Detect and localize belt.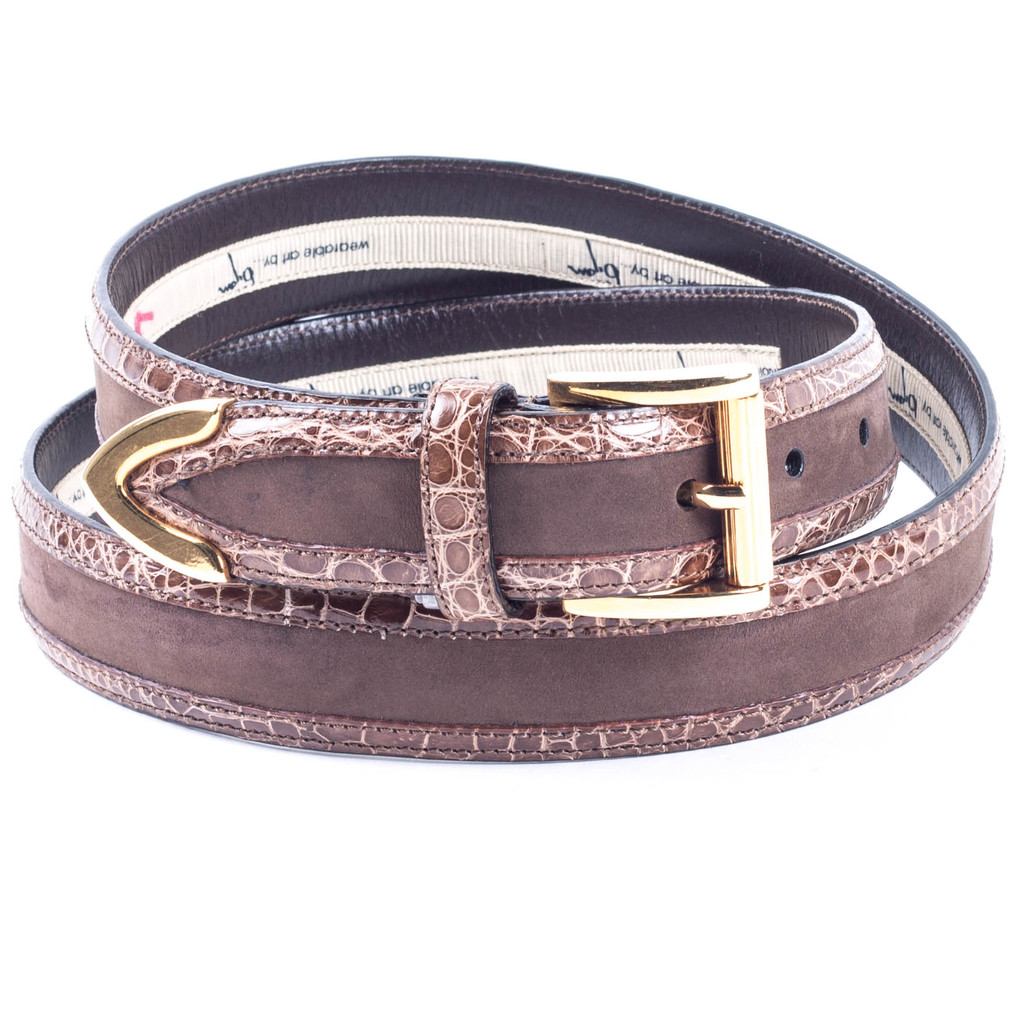
Localized at bbox=(14, 154, 1003, 765).
